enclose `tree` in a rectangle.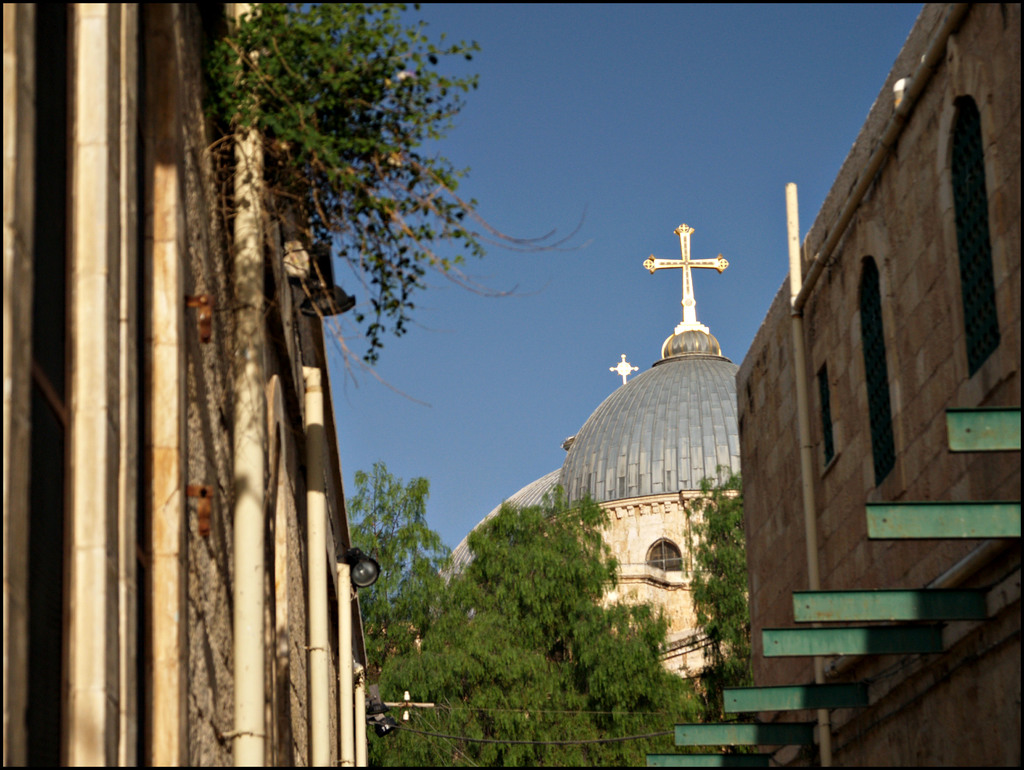
crop(684, 461, 748, 705).
